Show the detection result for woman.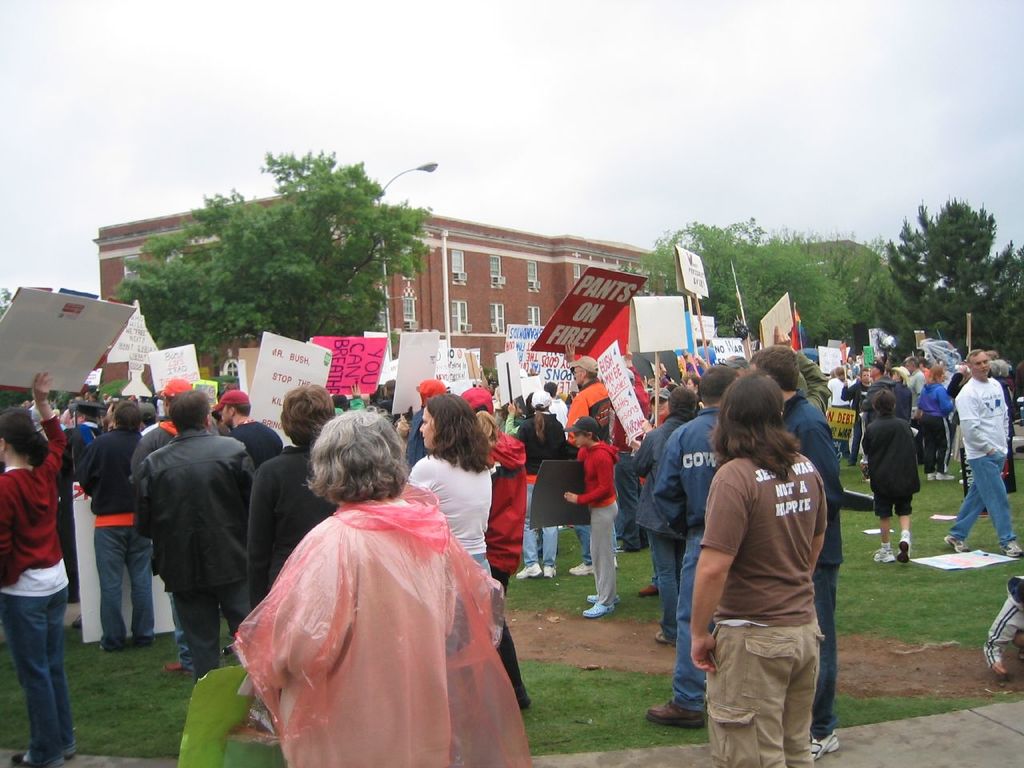
<box>919,362,971,488</box>.
